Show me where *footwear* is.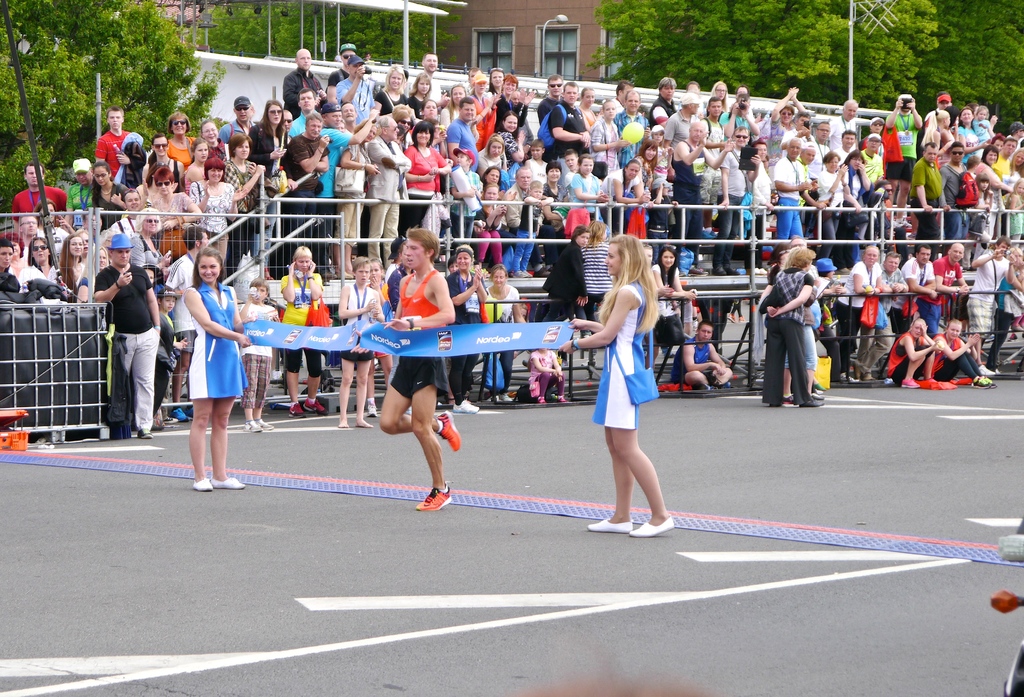
*footwear* is at locate(194, 477, 211, 492).
